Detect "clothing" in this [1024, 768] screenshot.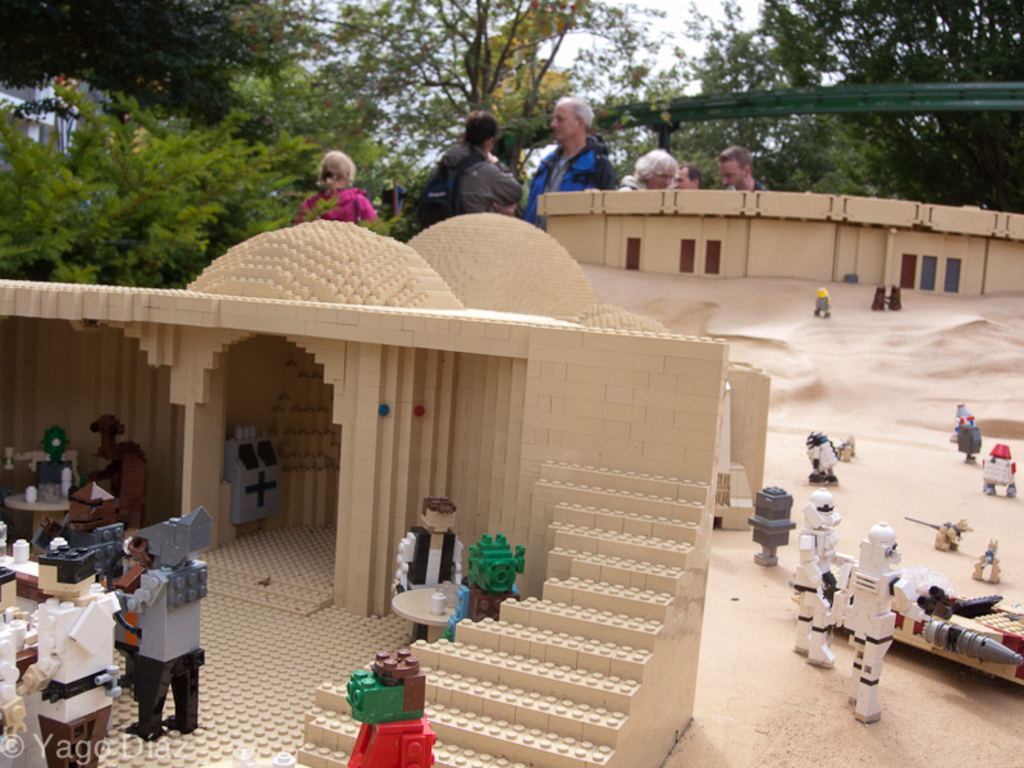
Detection: rect(522, 142, 620, 225).
